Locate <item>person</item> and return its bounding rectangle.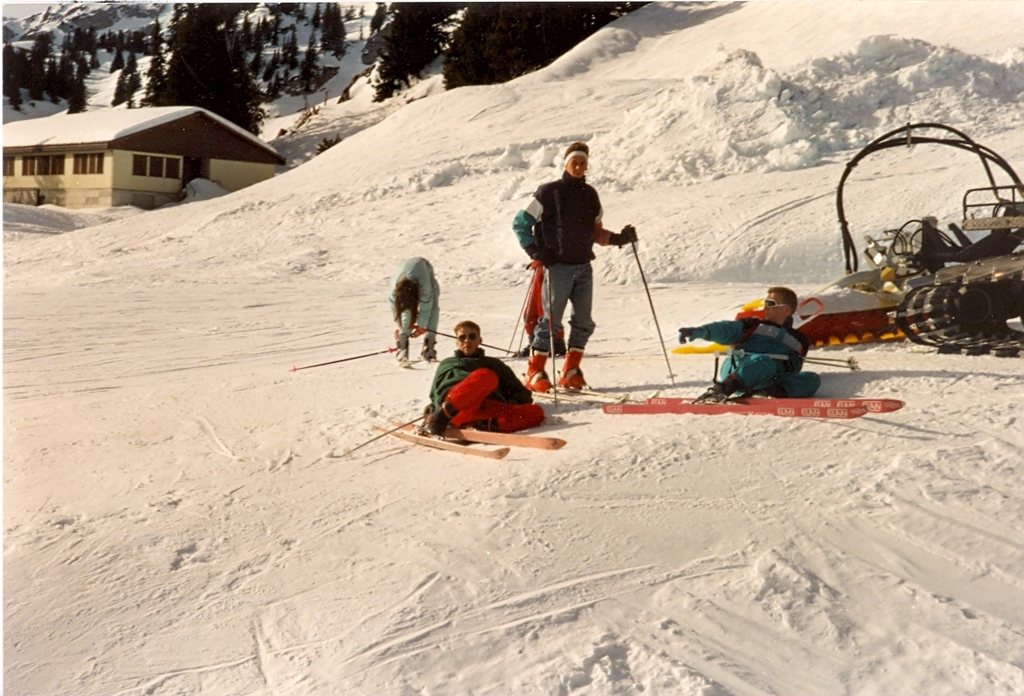
(left=390, top=254, right=442, bottom=367).
